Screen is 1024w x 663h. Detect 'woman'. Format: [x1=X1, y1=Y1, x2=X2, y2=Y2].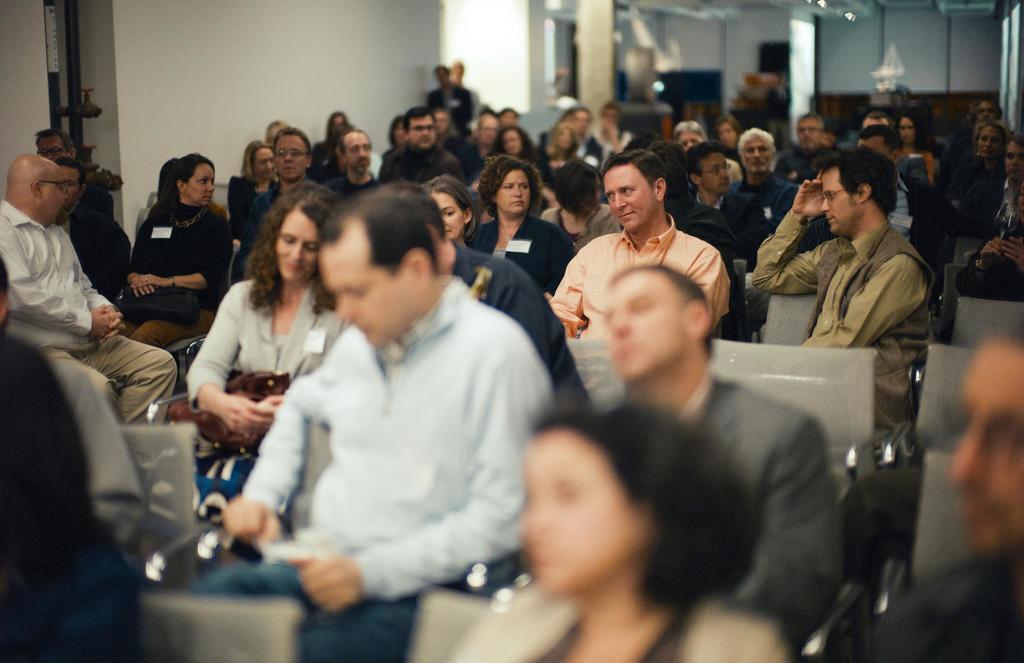
[x1=547, y1=158, x2=620, y2=253].
